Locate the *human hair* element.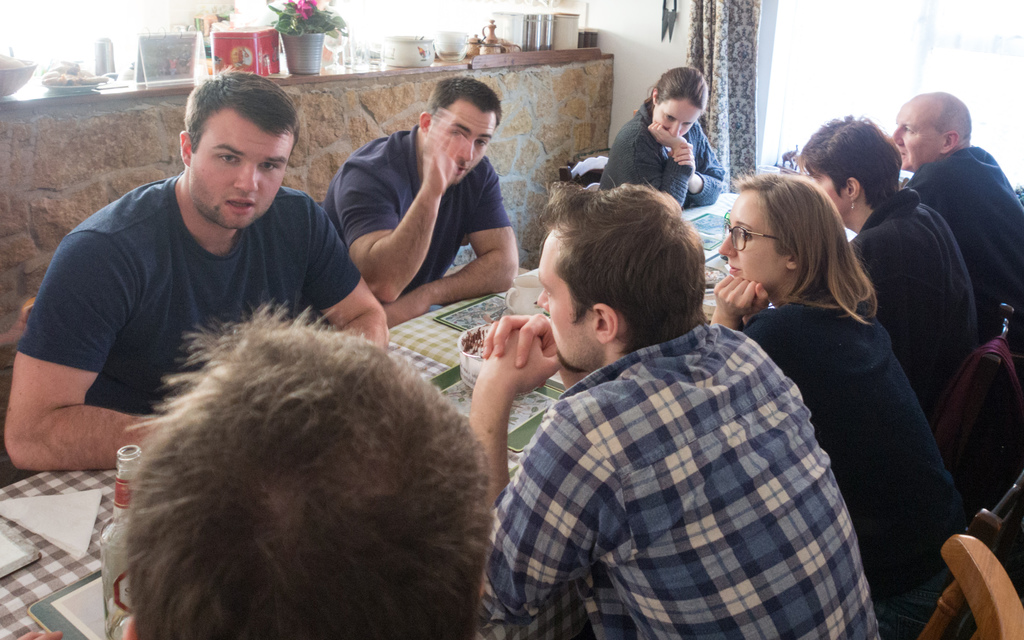
Element bbox: <box>726,169,881,326</box>.
